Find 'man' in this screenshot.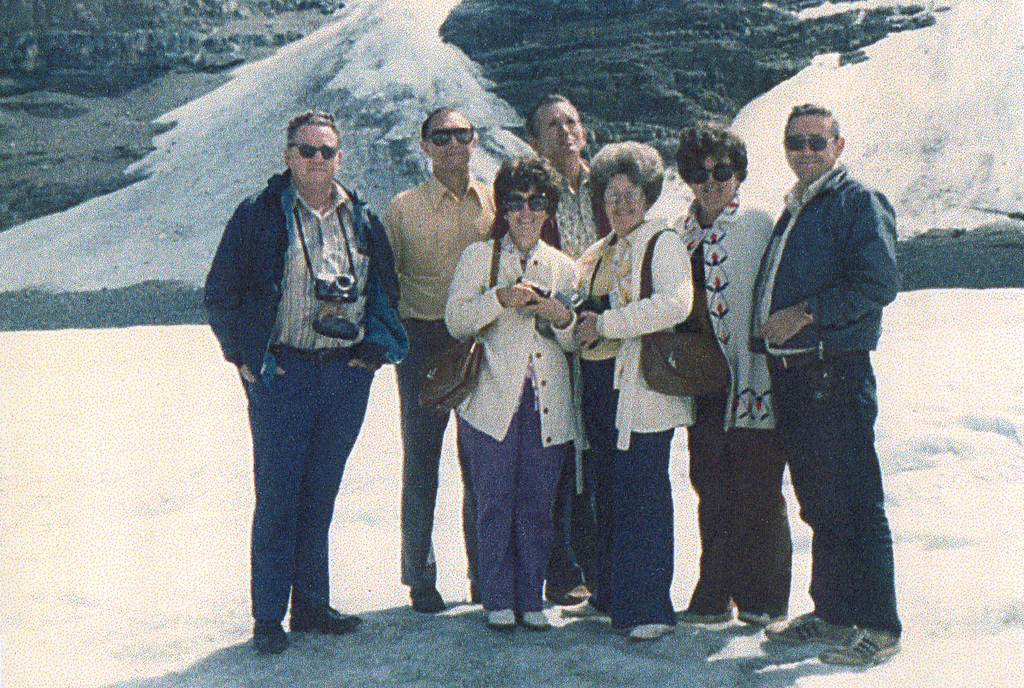
The bounding box for 'man' is BBox(203, 109, 406, 654).
